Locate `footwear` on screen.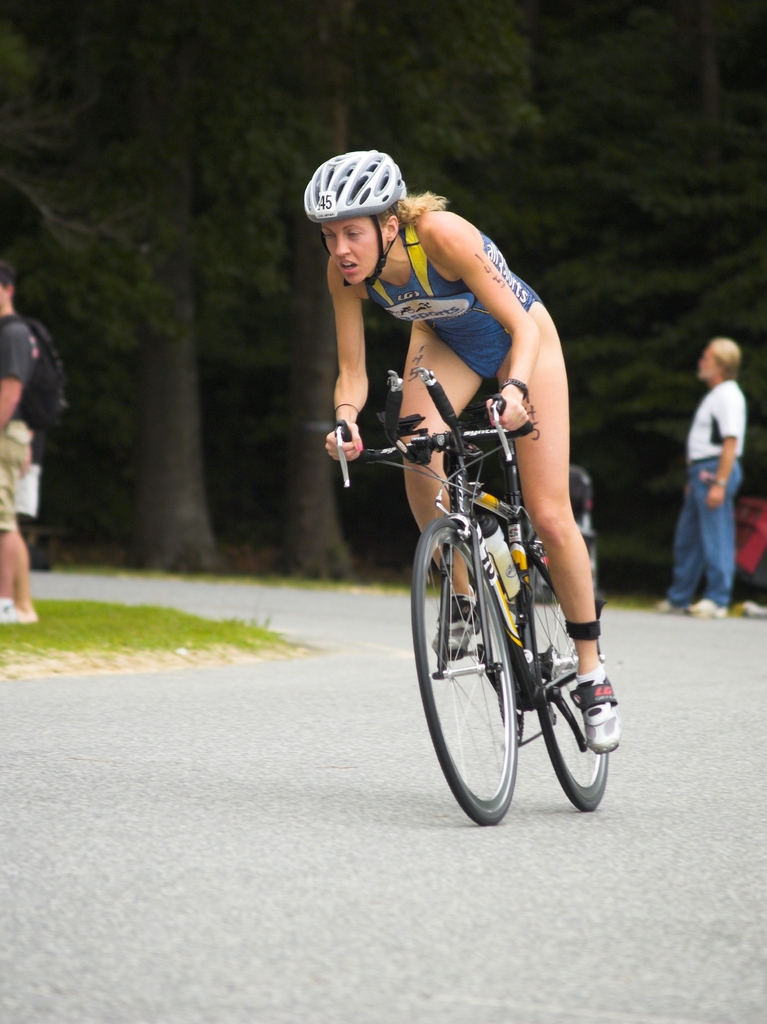
On screen at 440,588,485,662.
